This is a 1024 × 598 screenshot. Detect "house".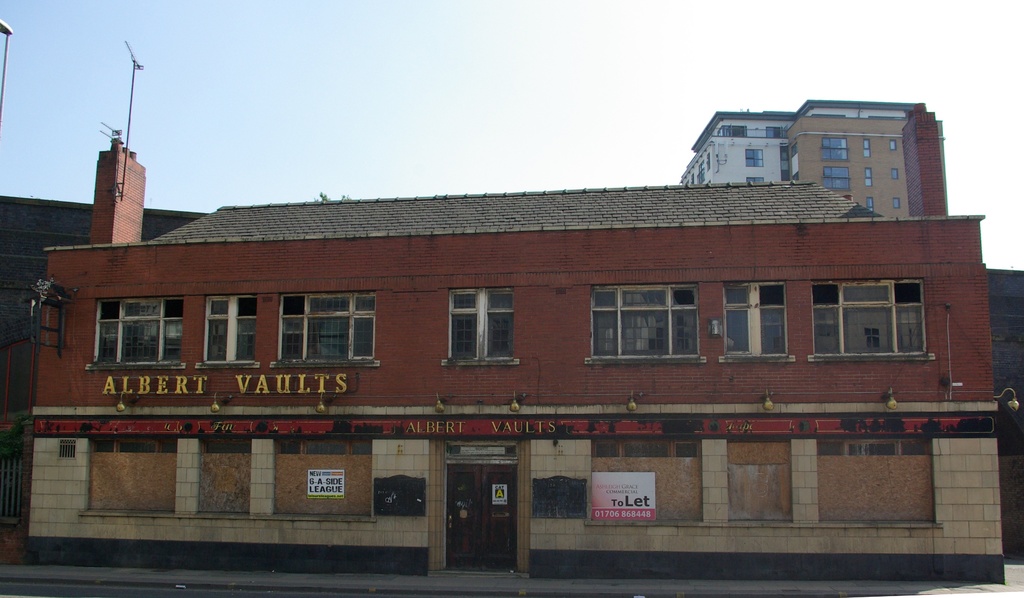
box=[1, 123, 1023, 597].
